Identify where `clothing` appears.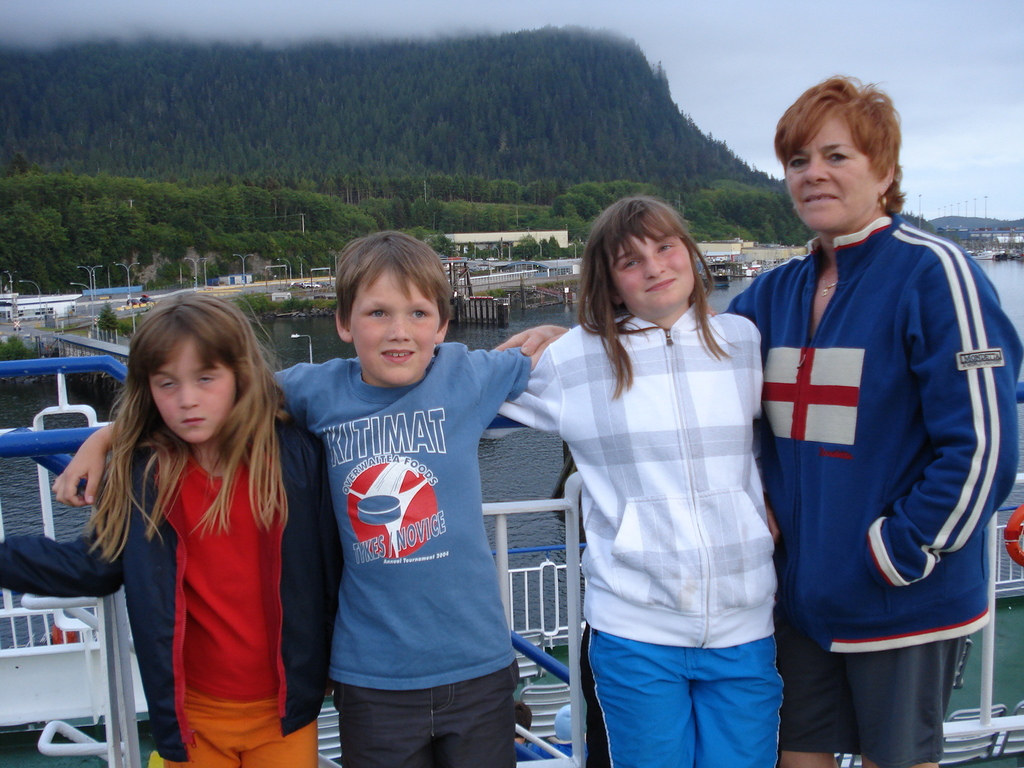
Appears at <box>506,319,787,767</box>.
